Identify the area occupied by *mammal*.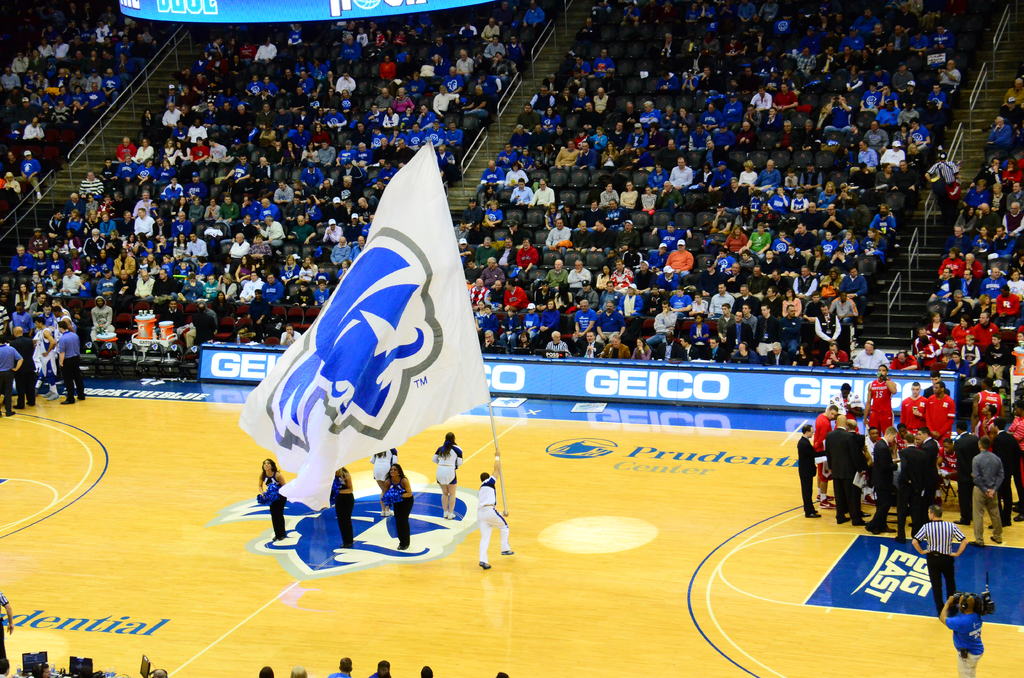
Area: [x1=257, y1=457, x2=285, y2=542].
